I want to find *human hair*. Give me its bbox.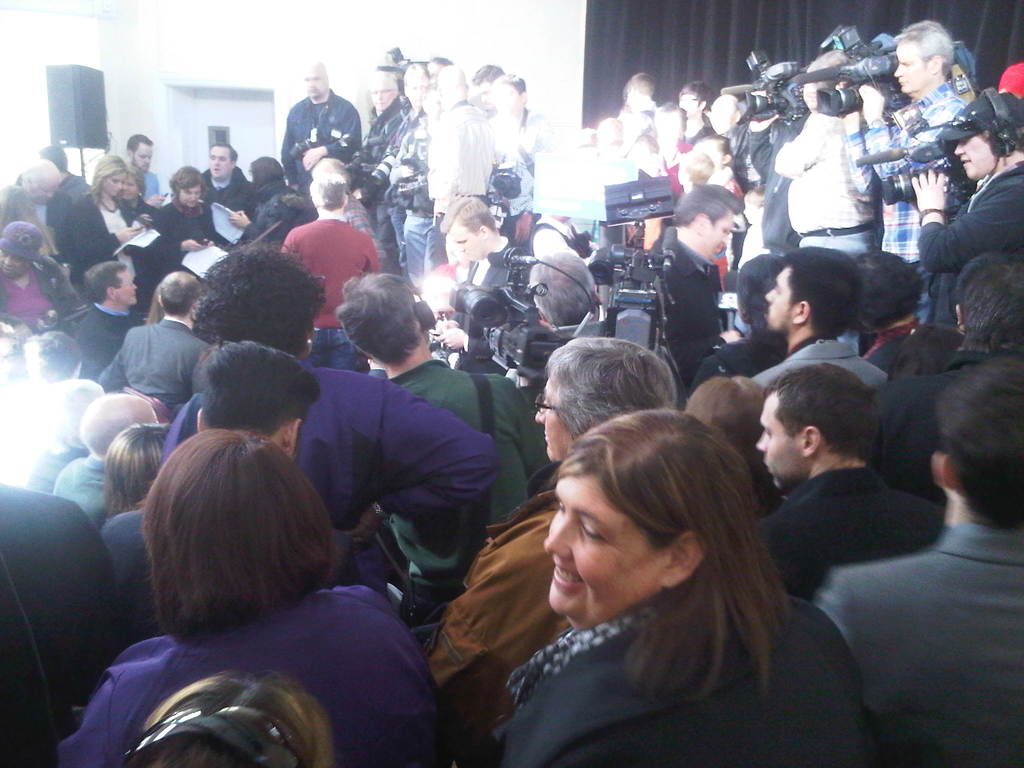
l=209, t=142, r=238, b=164.
